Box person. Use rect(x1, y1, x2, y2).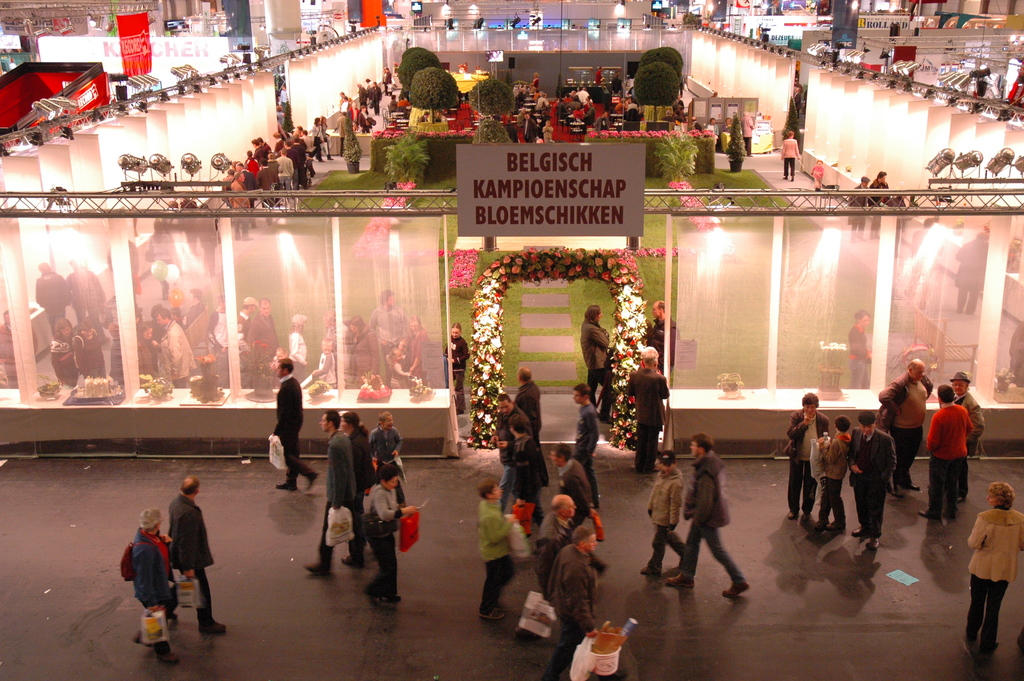
rect(443, 320, 470, 415).
